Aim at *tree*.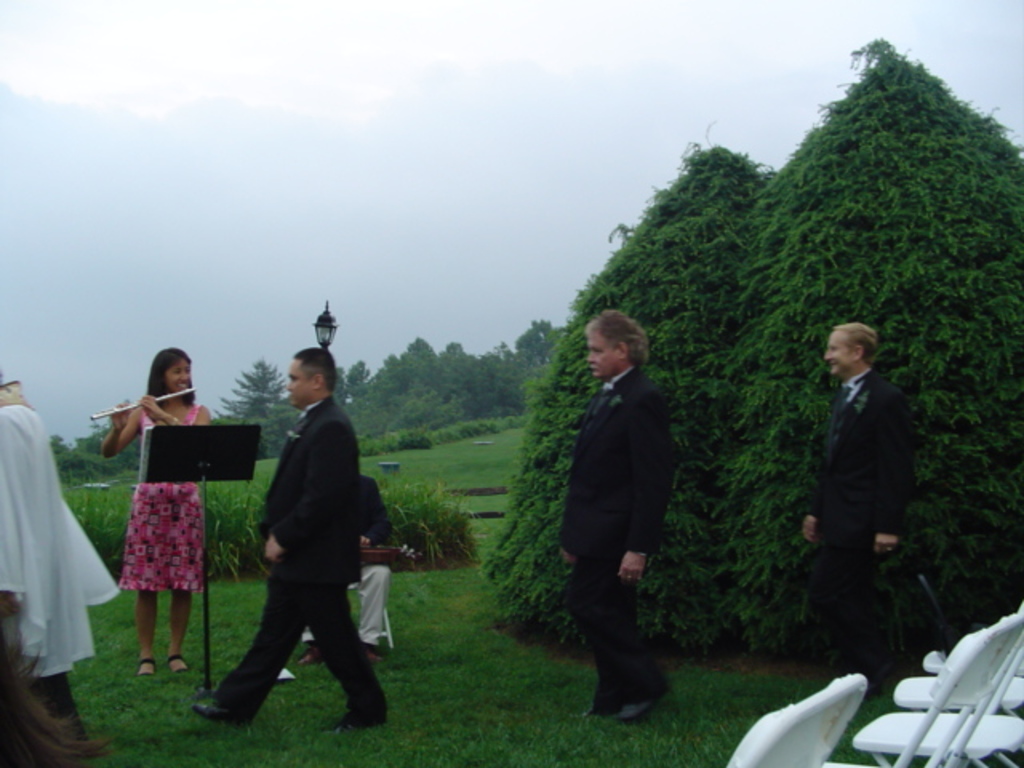
Aimed at rect(334, 363, 389, 443).
